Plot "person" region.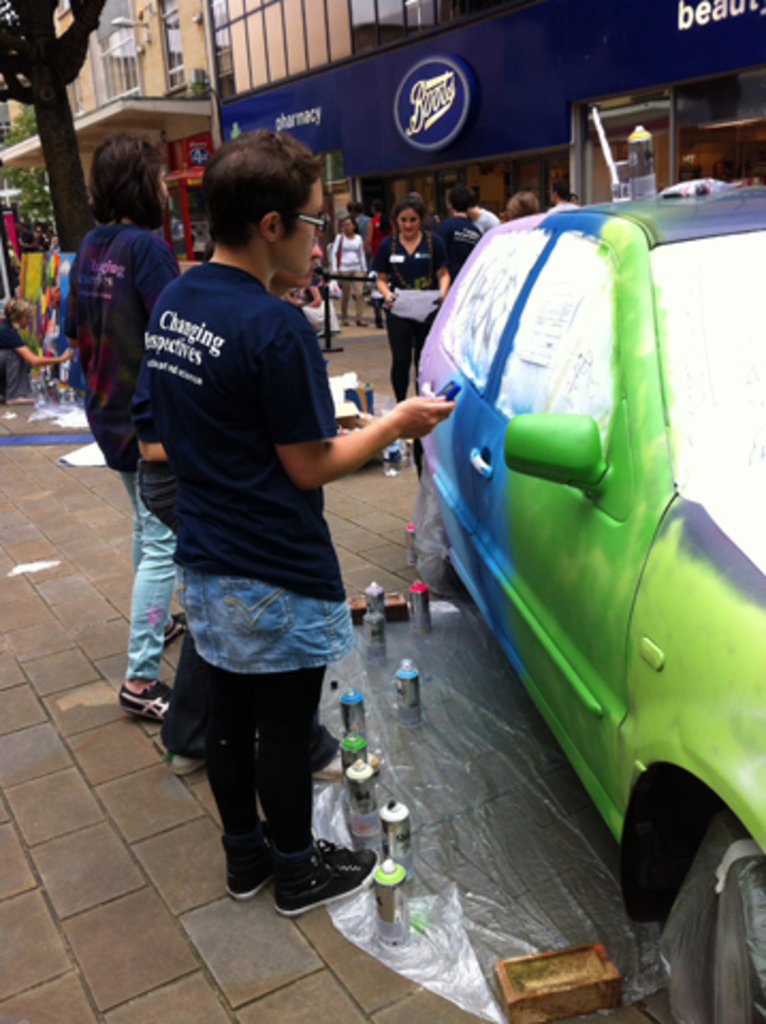
Plotted at locate(369, 188, 444, 463).
